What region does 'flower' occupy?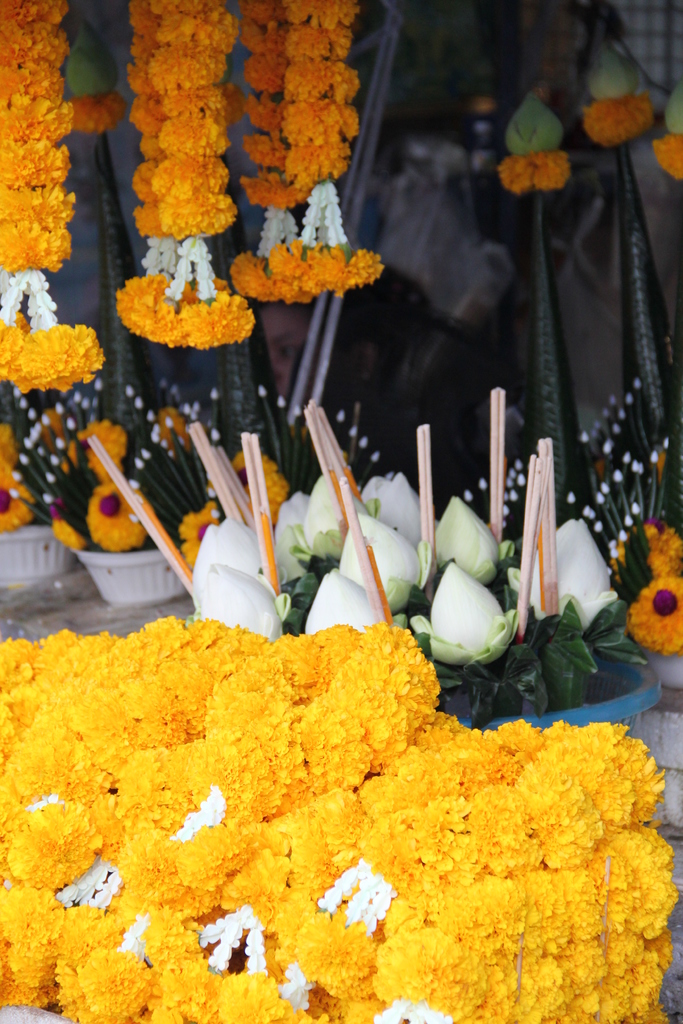
<box>175,503,219,563</box>.
